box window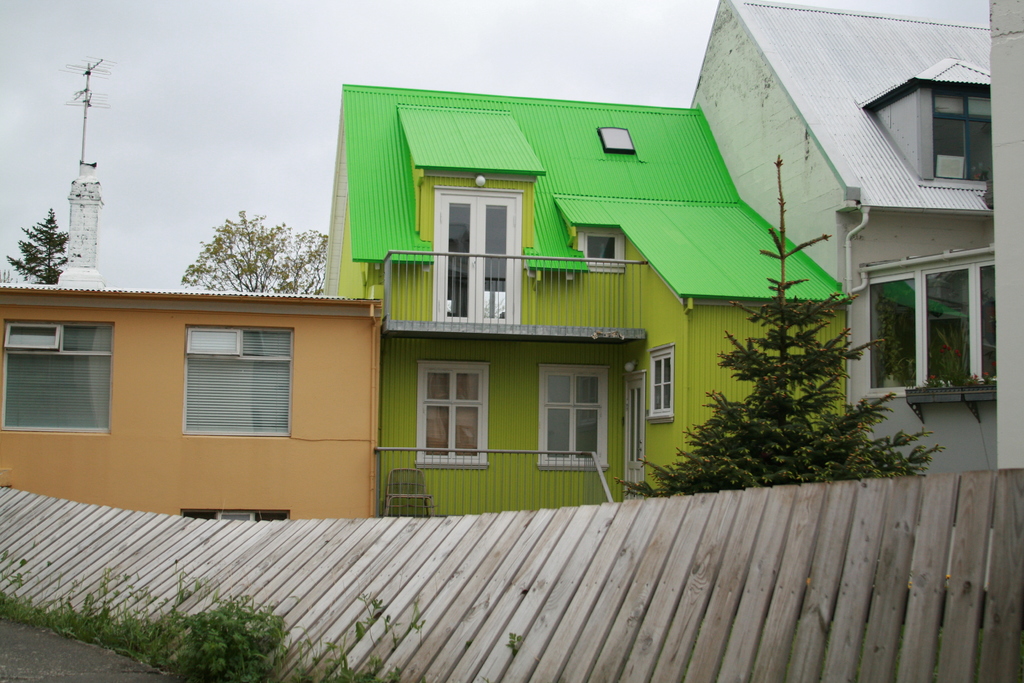
[650, 343, 677, 420]
